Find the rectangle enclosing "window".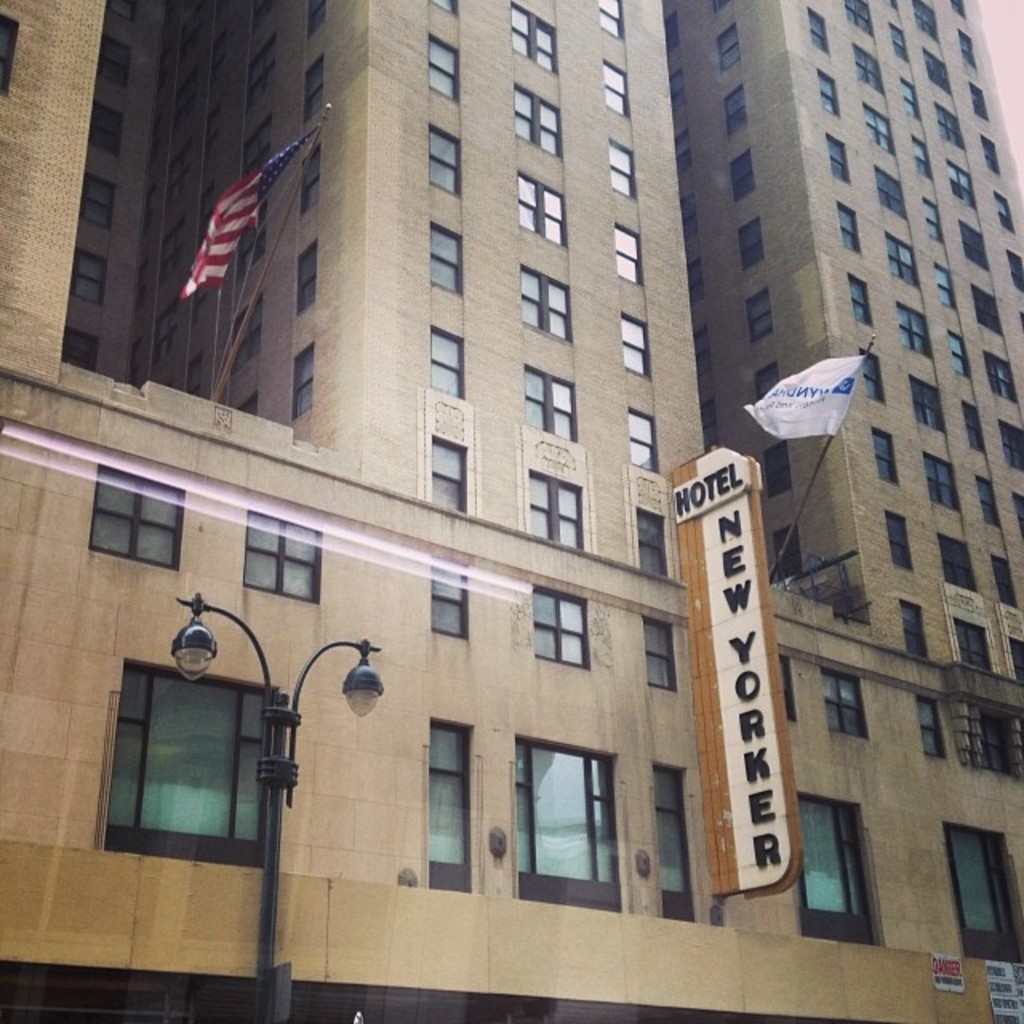
{"x1": 534, "y1": 586, "x2": 592, "y2": 670}.
